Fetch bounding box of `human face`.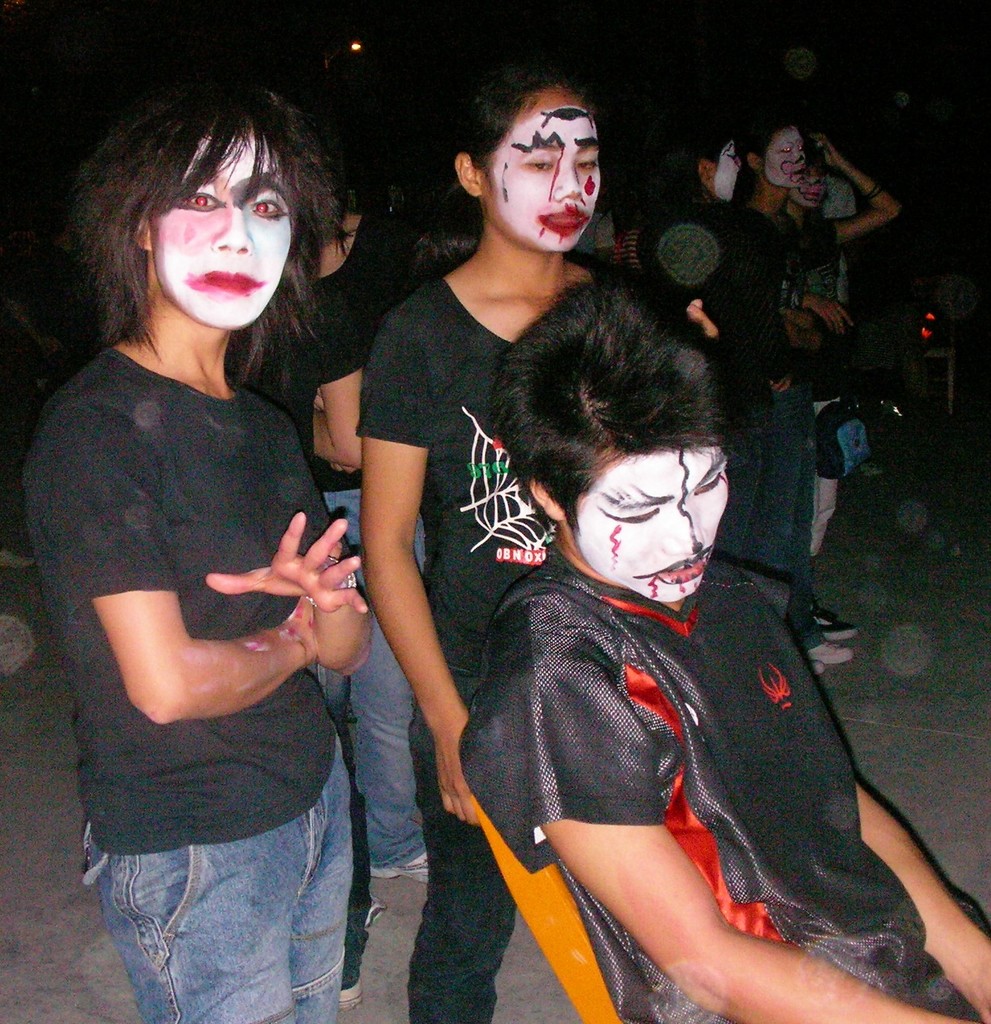
Bbox: bbox(484, 83, 601, 246).
